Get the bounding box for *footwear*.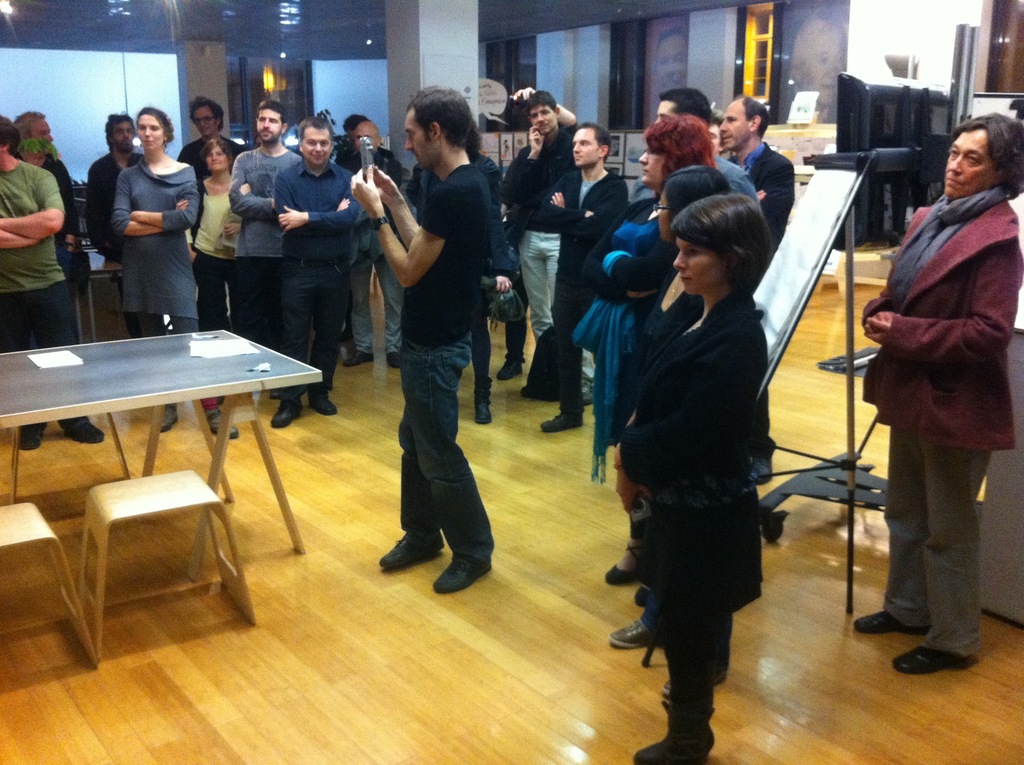
crop(652, 656, 738, 699).
